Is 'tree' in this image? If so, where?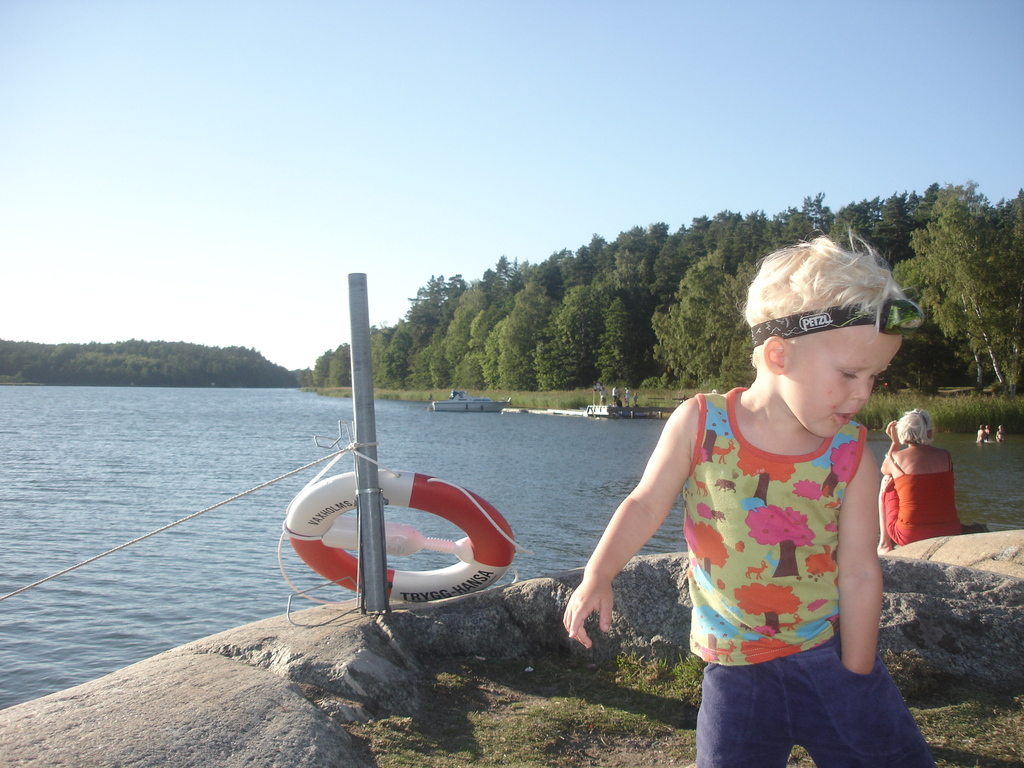
Yes, at select_region(595, 291, 641, 386).
